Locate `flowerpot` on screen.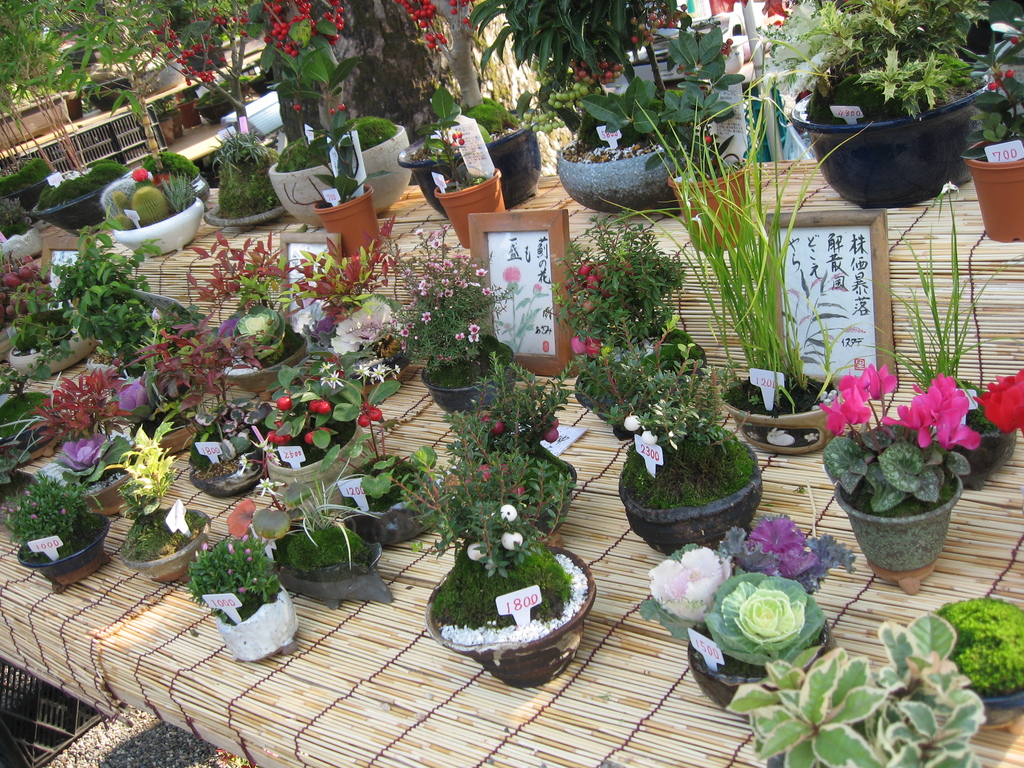
On screen at <box>767,718,915,767</box>.
